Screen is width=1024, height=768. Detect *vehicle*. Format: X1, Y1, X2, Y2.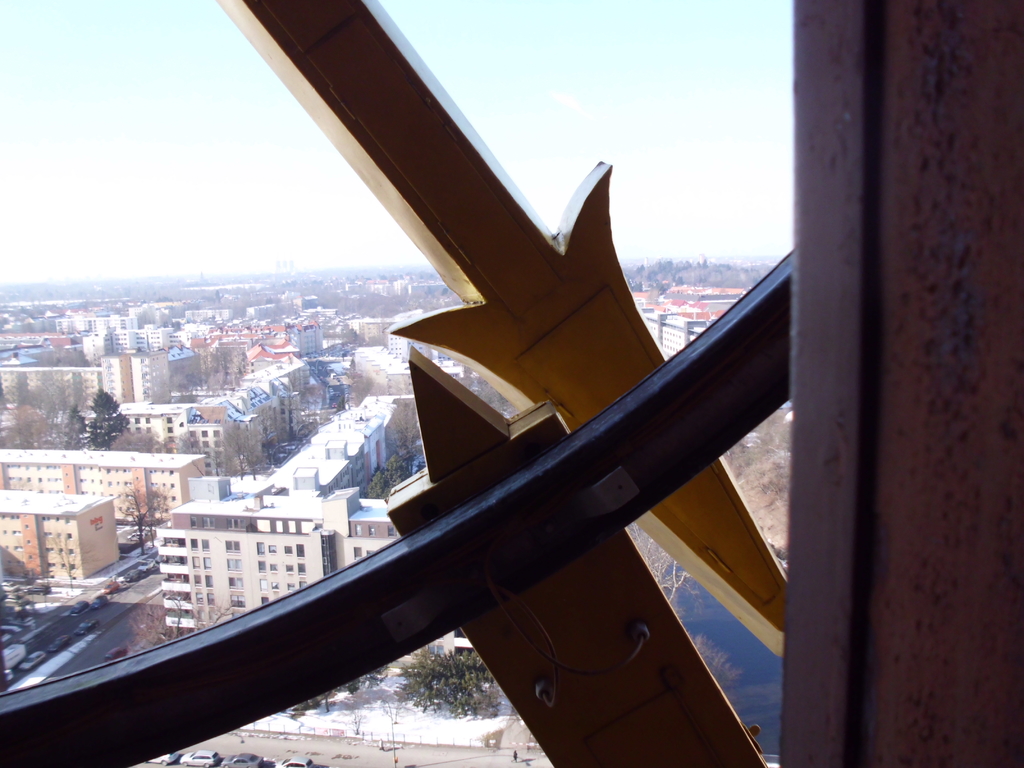
22, 583, 52, 596.
